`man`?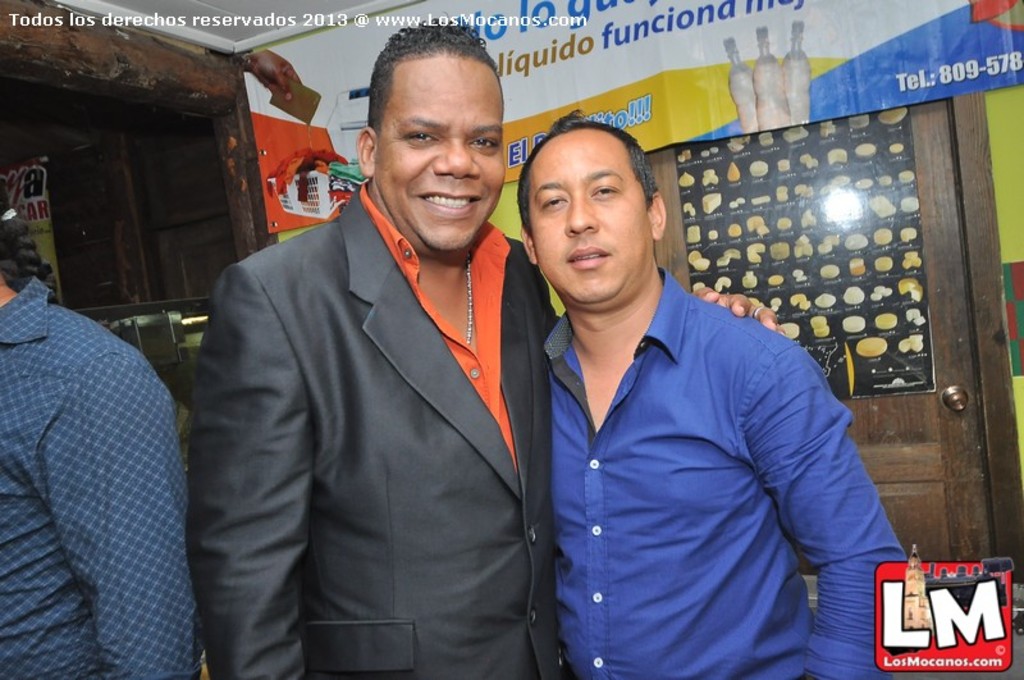
box(511, 110, 915, 679)
